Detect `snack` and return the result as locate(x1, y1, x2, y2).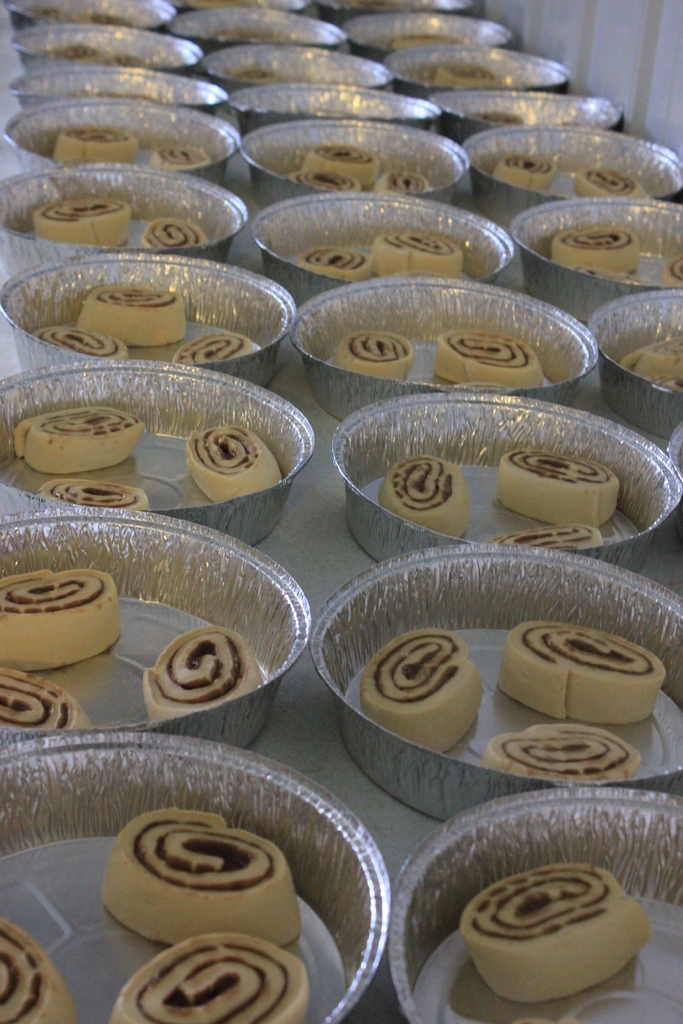
locate(185, 419, 285, 507).
